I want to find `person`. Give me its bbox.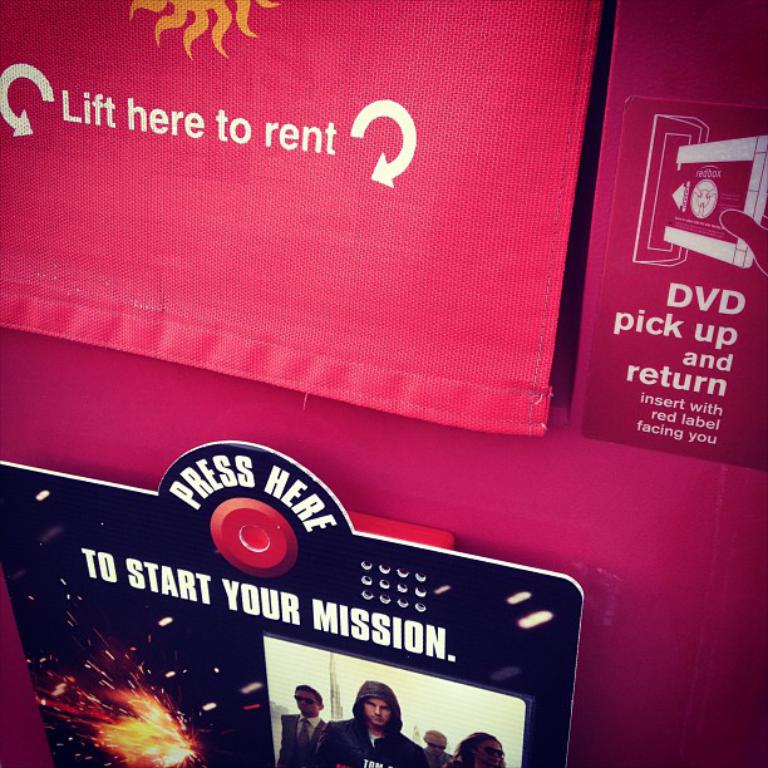
<bbox>276, 683, 325, 767</bbox>.
